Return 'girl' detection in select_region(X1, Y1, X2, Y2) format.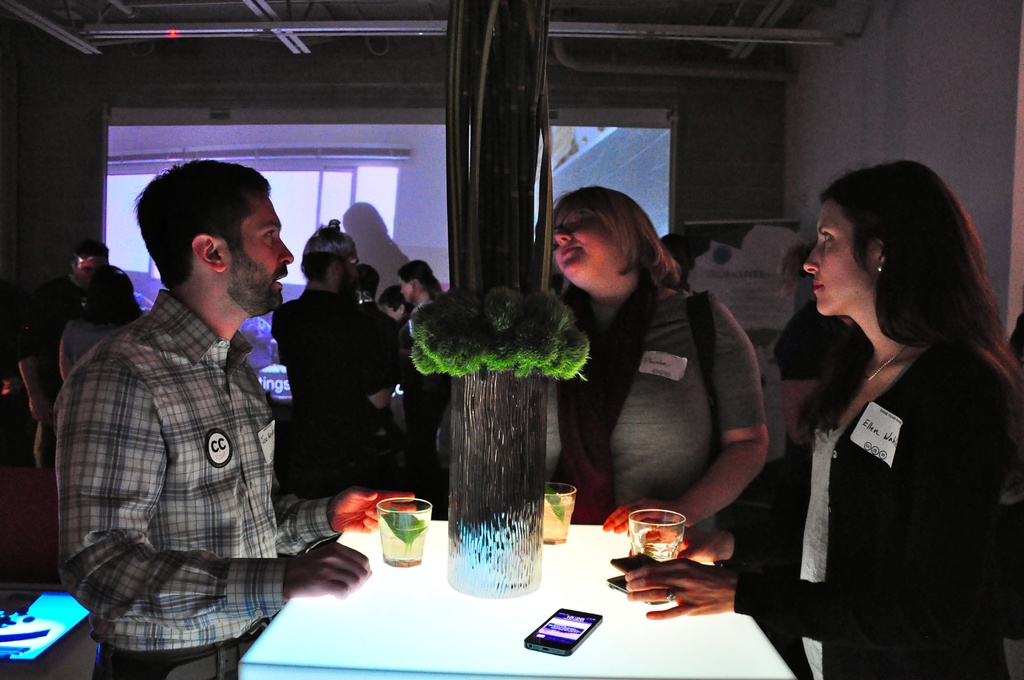
select_region(399, 258, 444, 501).
